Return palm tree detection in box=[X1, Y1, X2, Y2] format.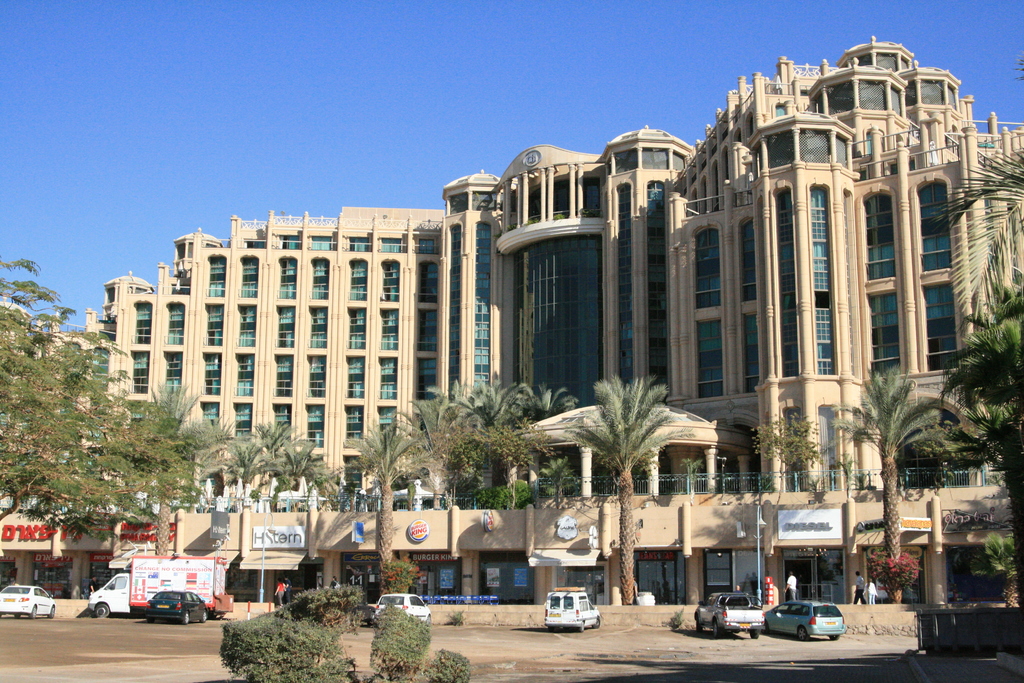
box=[852, 366, 984, 542].
